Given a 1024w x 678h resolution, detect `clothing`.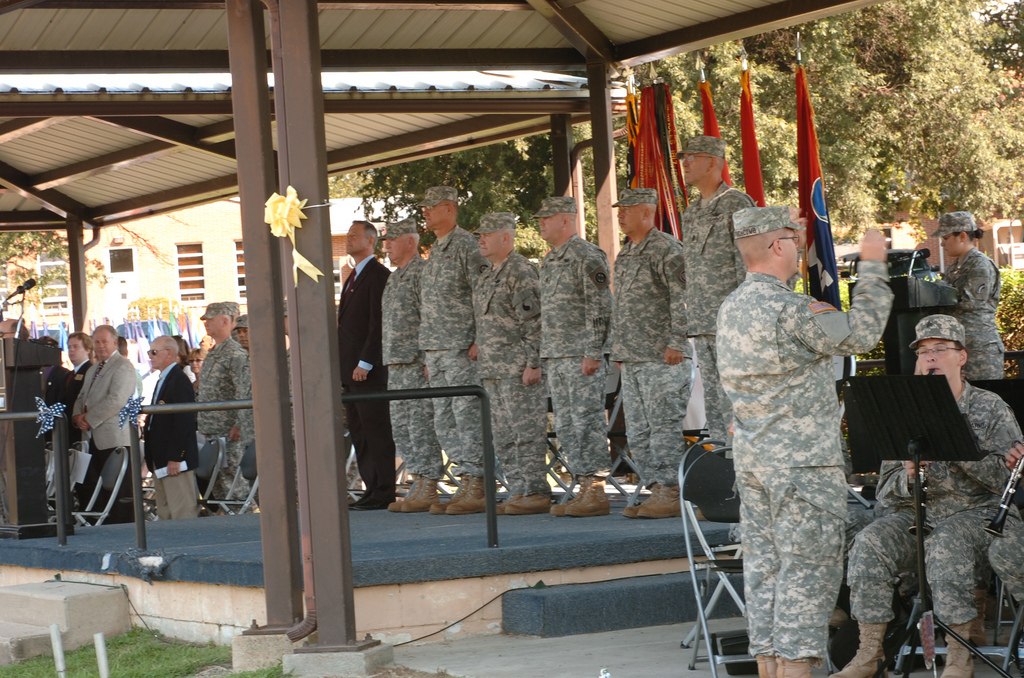
<box>542,237,611,477</box>.
